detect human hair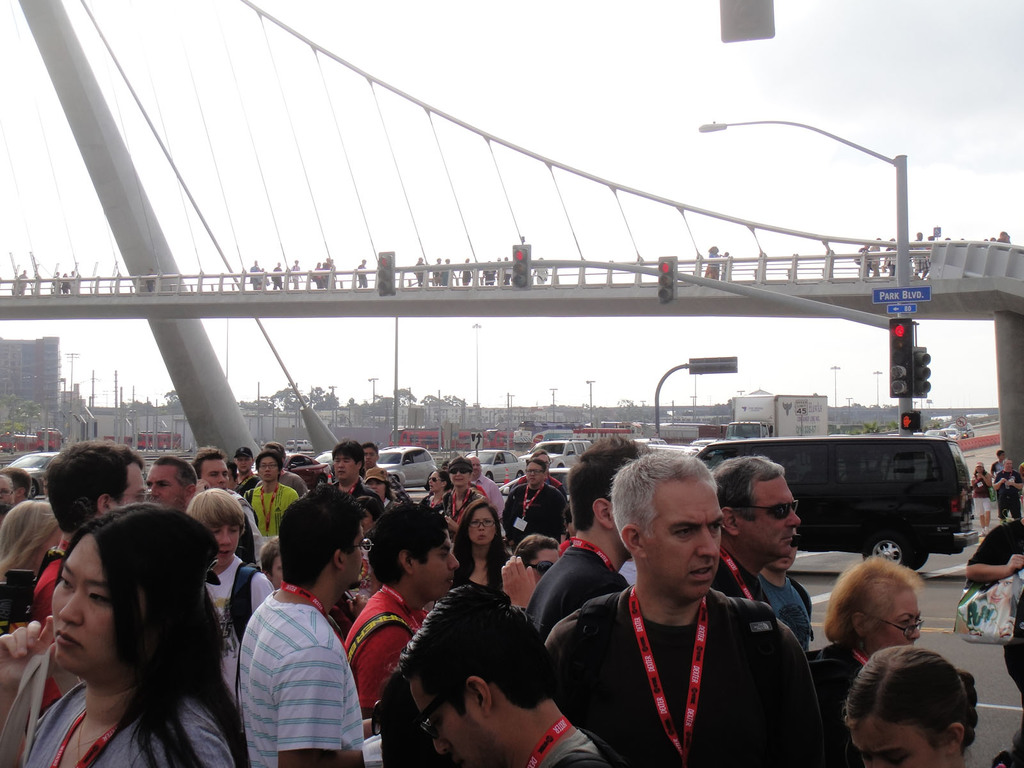
rect(510, 531, 563, 561)
